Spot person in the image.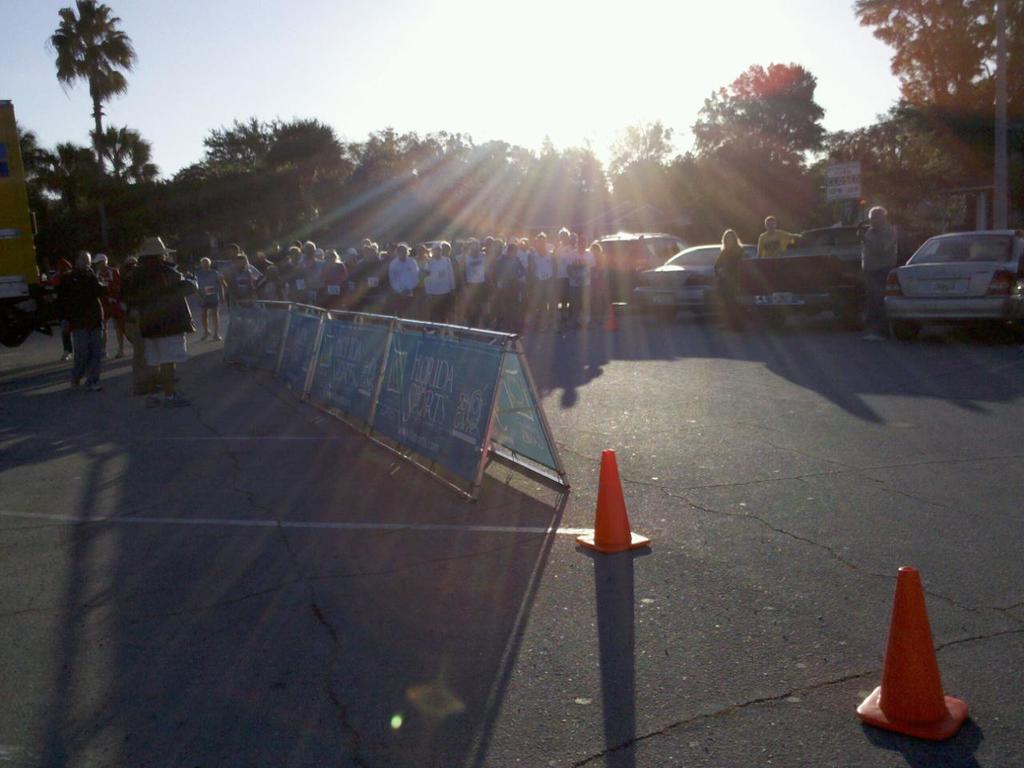
person found at 850/198/906/342.
